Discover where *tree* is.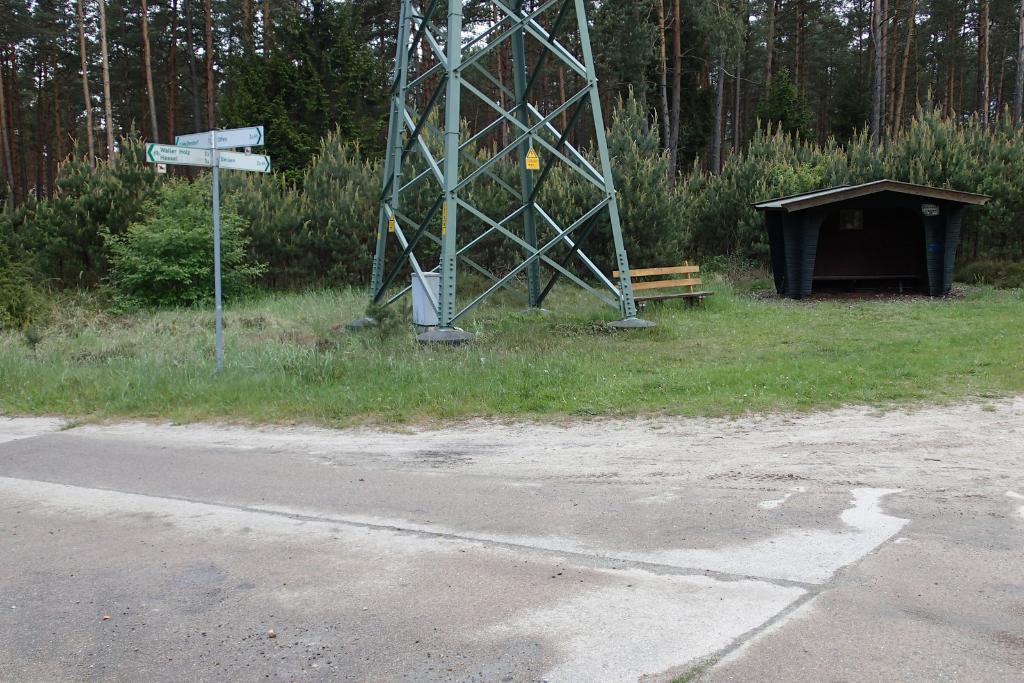
Discovered at [left=76, top=0, right=169, bottom=234].
